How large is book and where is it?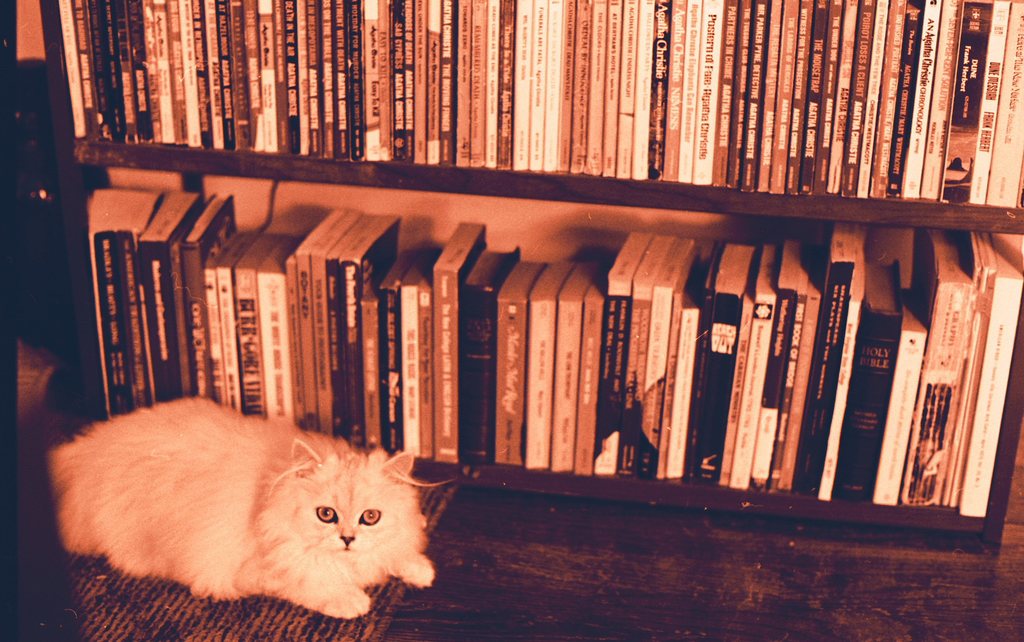
Bounding box: box(446, 0, 456, 168).
